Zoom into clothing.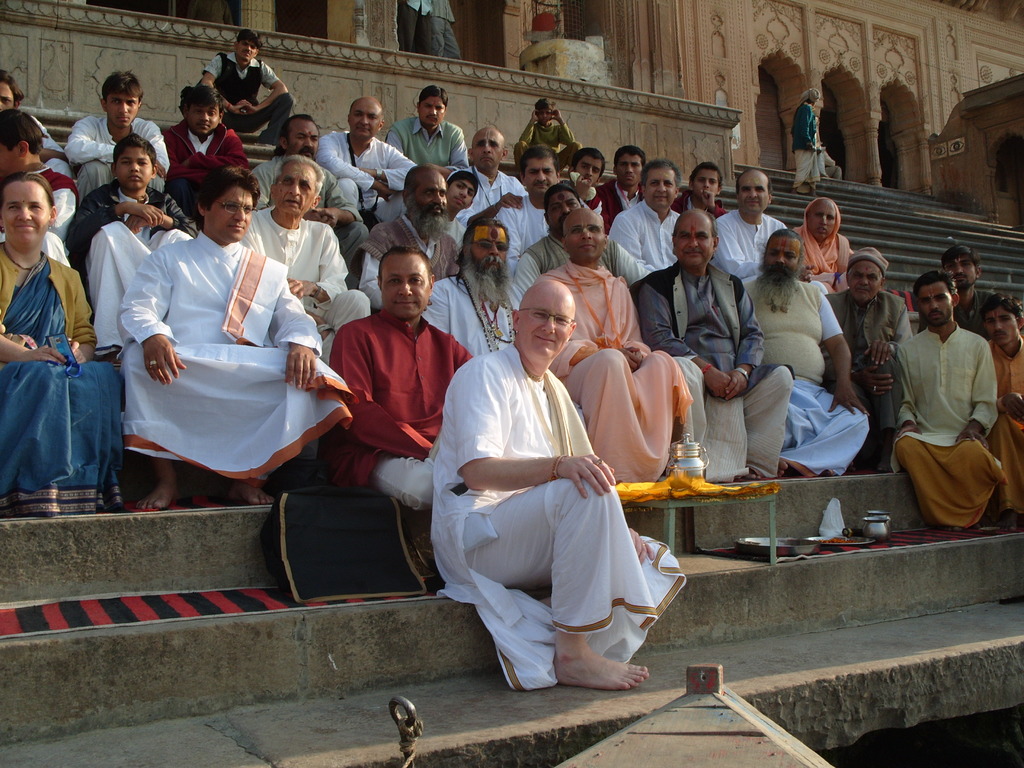
Zoom target: select_region(0, 238, 108, 488).
